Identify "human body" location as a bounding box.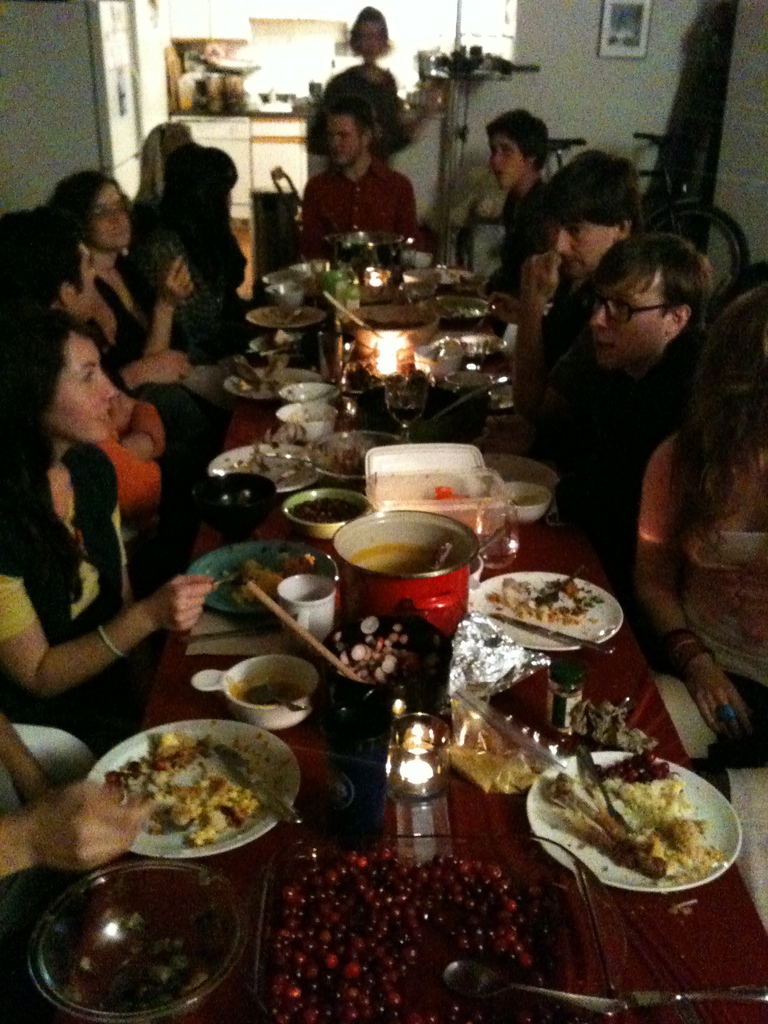
653:422:767:764.
